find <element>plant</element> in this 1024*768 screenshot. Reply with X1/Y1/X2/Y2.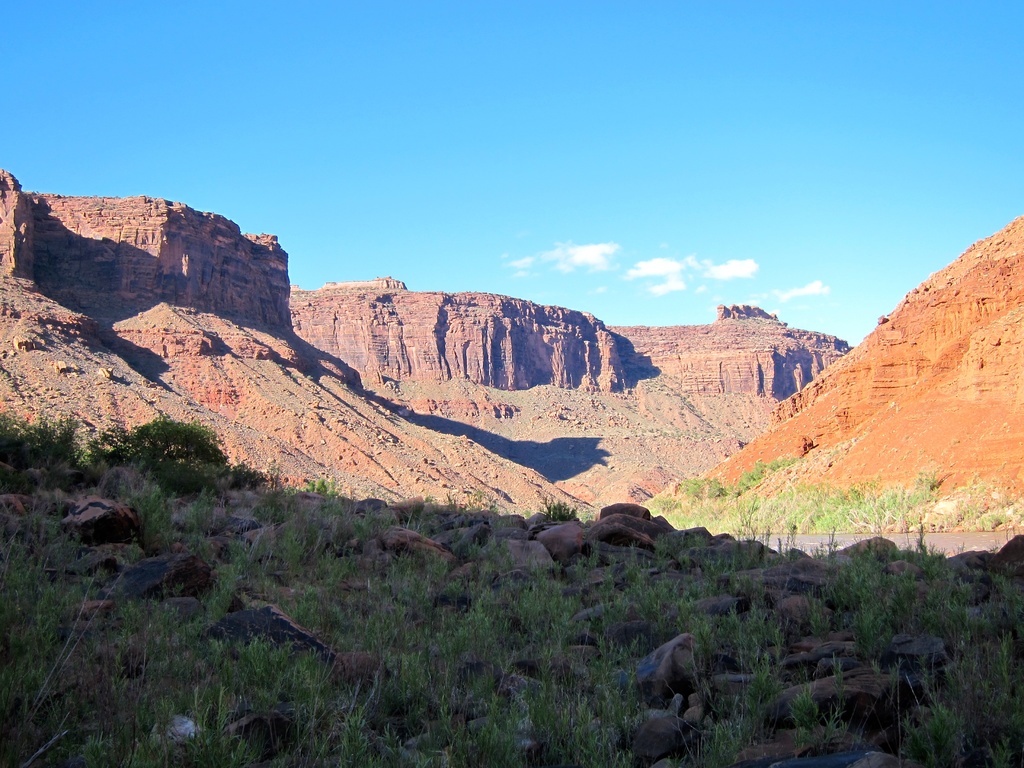
678/697/737/767.
